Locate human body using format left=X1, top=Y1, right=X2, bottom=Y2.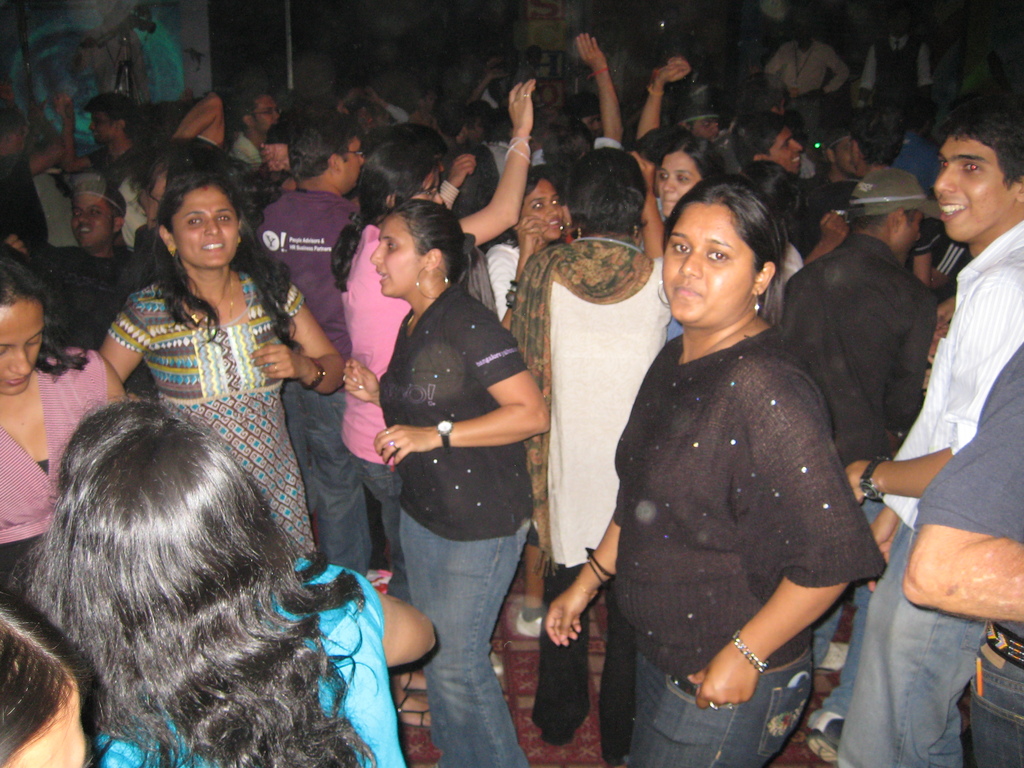
left=496, top=151, right=680, bottom=762.
